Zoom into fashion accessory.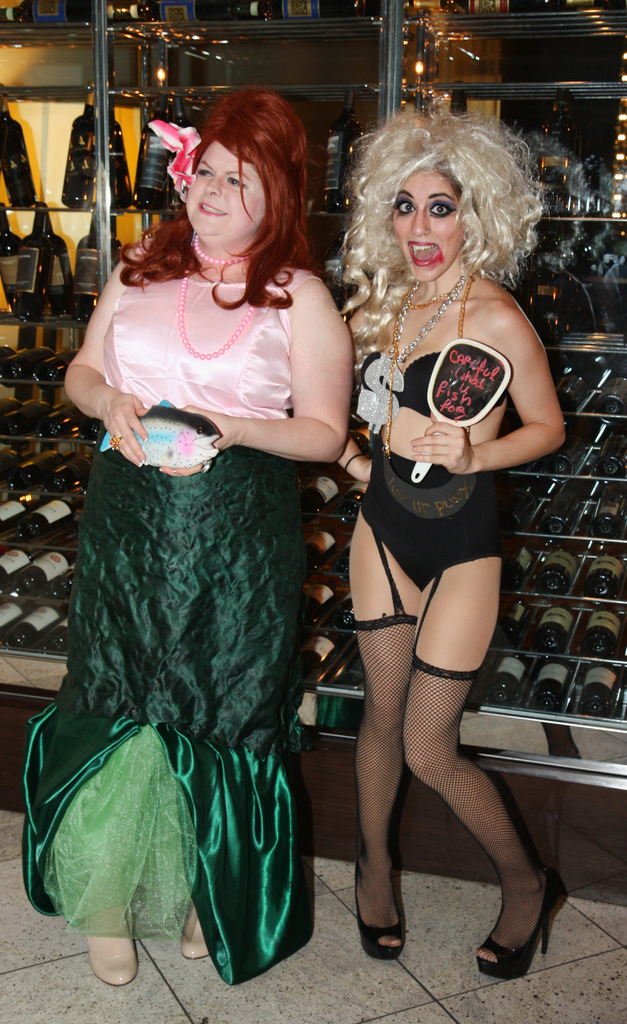
Zoom target: [179, 896, 214, 961].
